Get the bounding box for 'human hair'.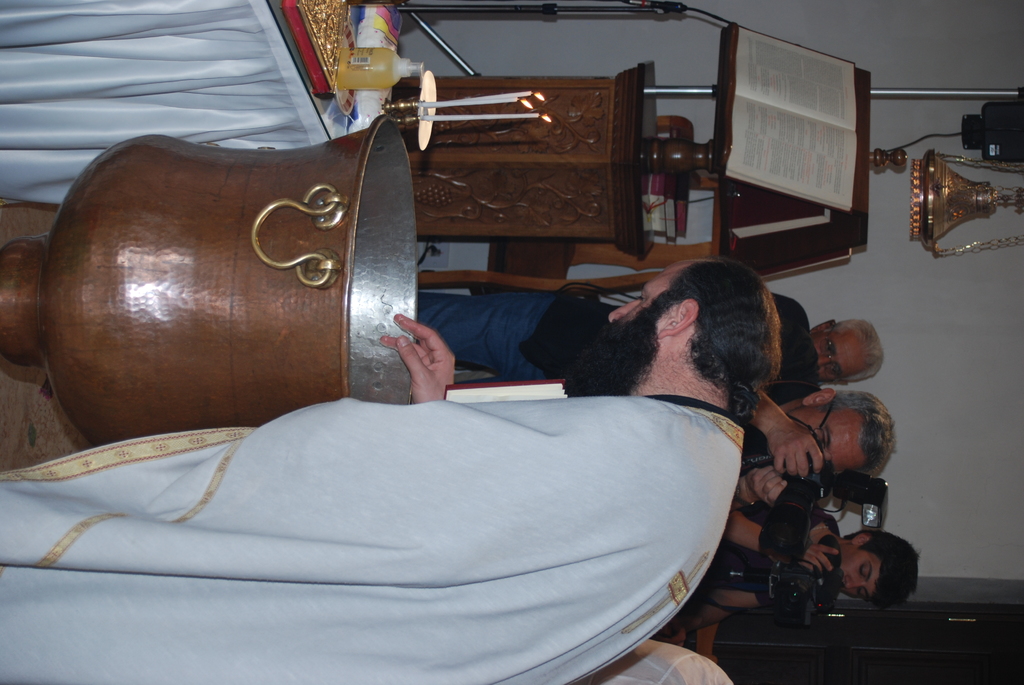
819, 391, 902, 476.
